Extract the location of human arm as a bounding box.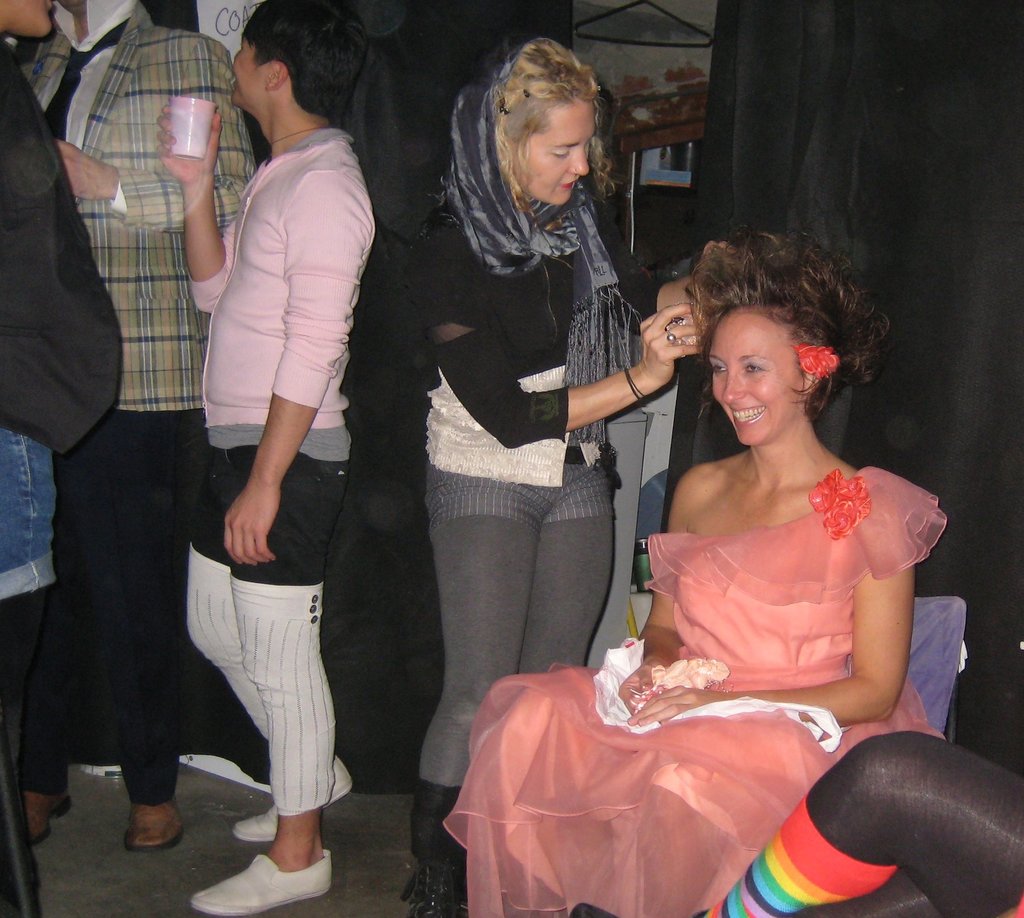
<bbox>629, 238, 741, 334</bbox>.
